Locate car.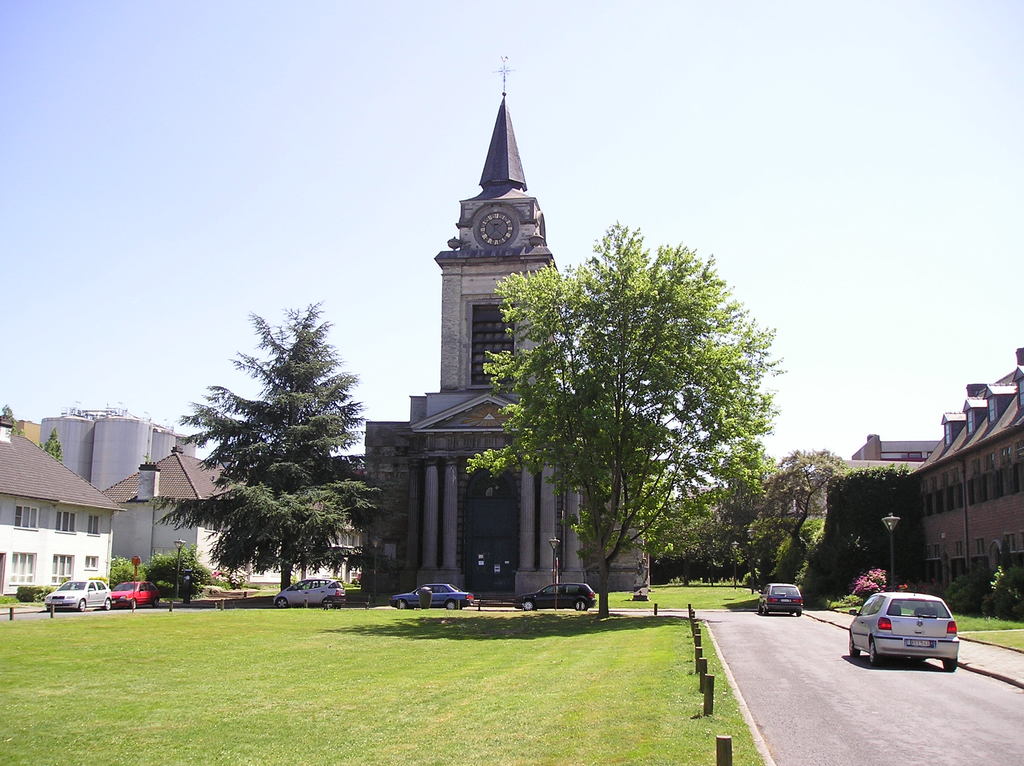
Bounding box: <bbox>274, 571, 357, 606</bbox>.
